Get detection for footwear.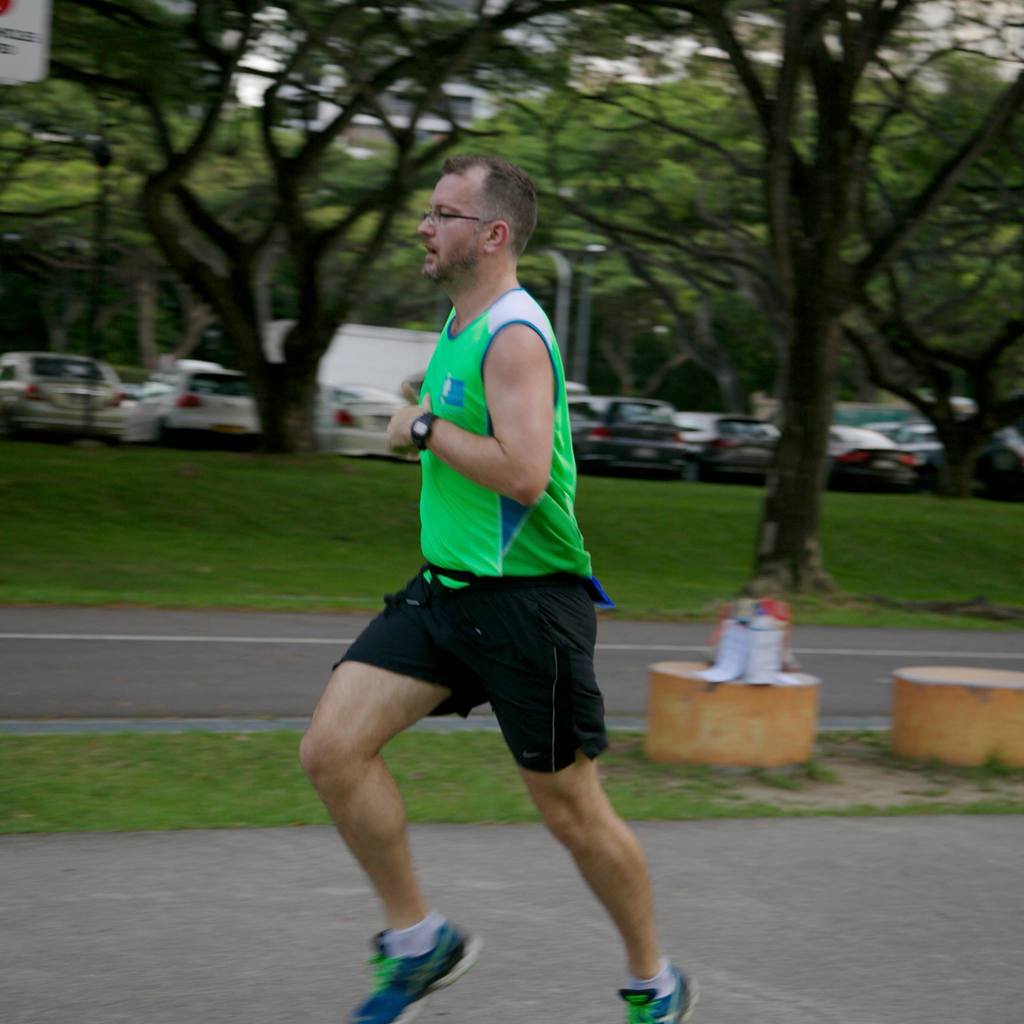
Detection: 612,965,703,1023.
